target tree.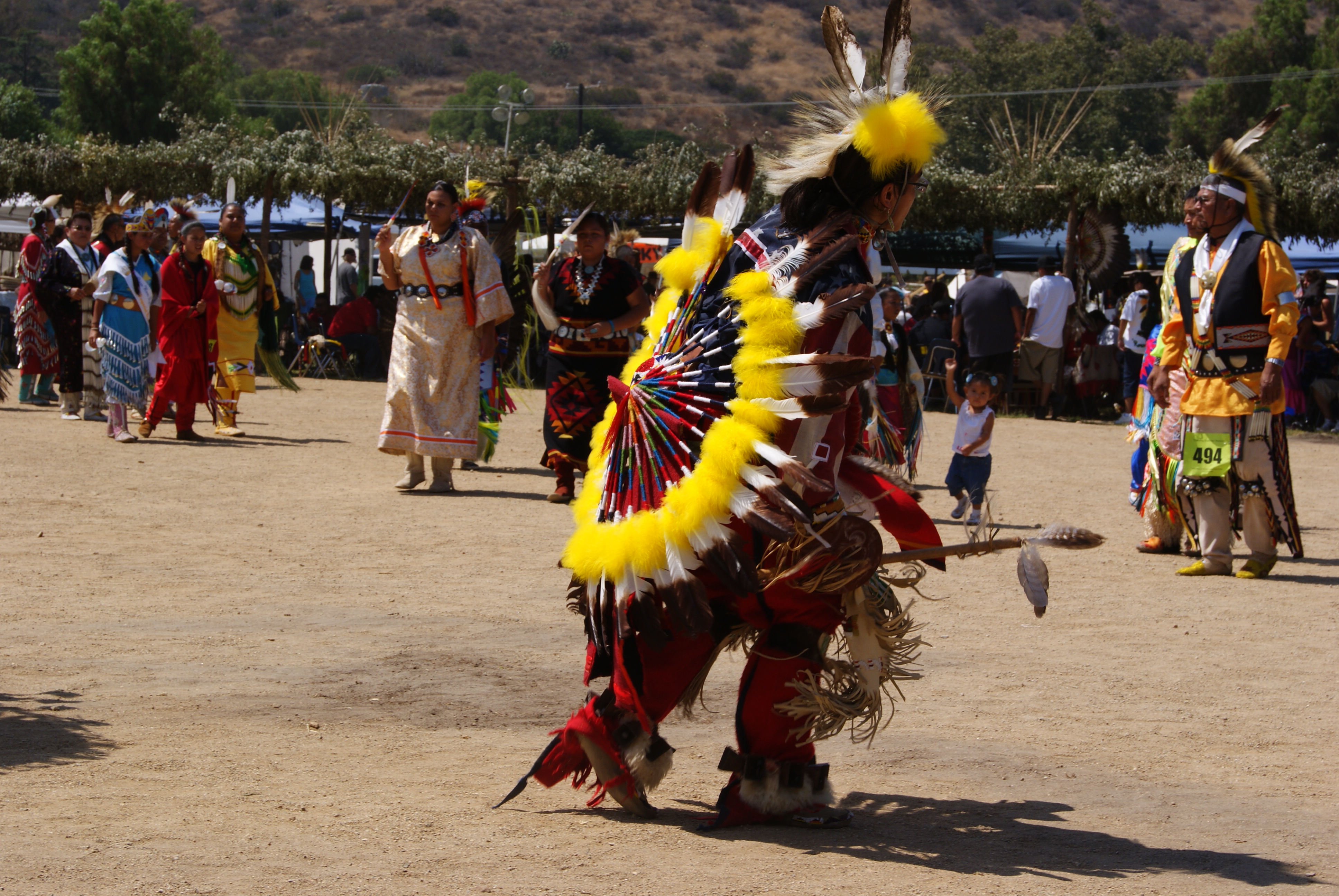
Target region: x1=18 y1=0 x2=80 y2=54.
